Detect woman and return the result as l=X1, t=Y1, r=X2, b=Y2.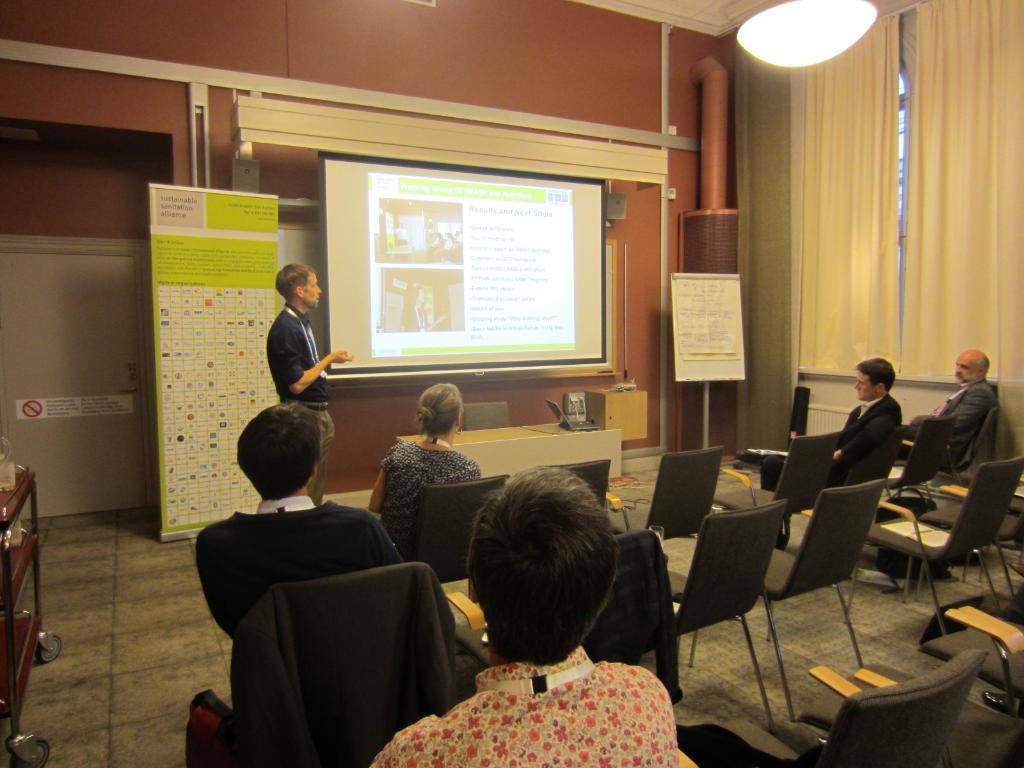
l=399, t=285, r=447, b=333.
